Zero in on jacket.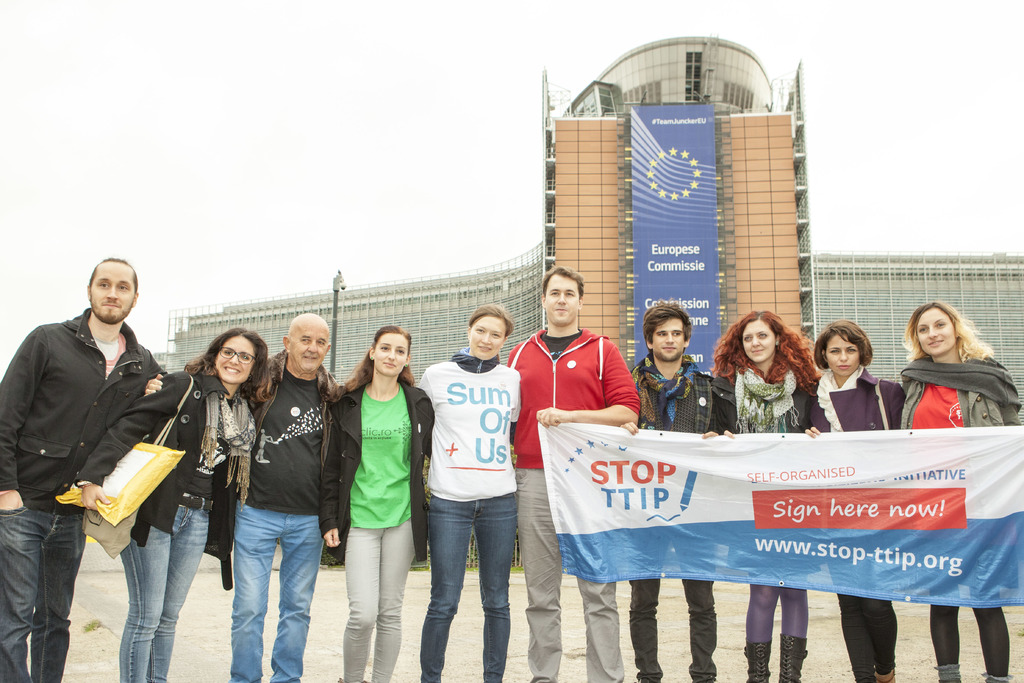
Zeroed in: select_region(319, 365, 436, 564).
